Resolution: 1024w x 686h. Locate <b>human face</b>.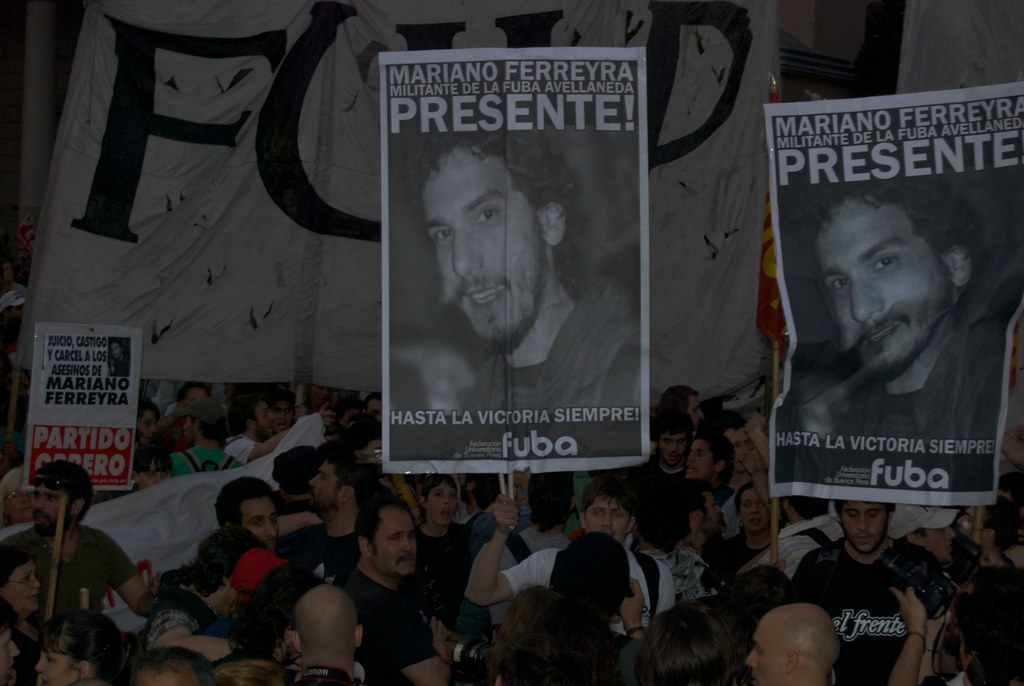
region(244, 501, 280, 548).
